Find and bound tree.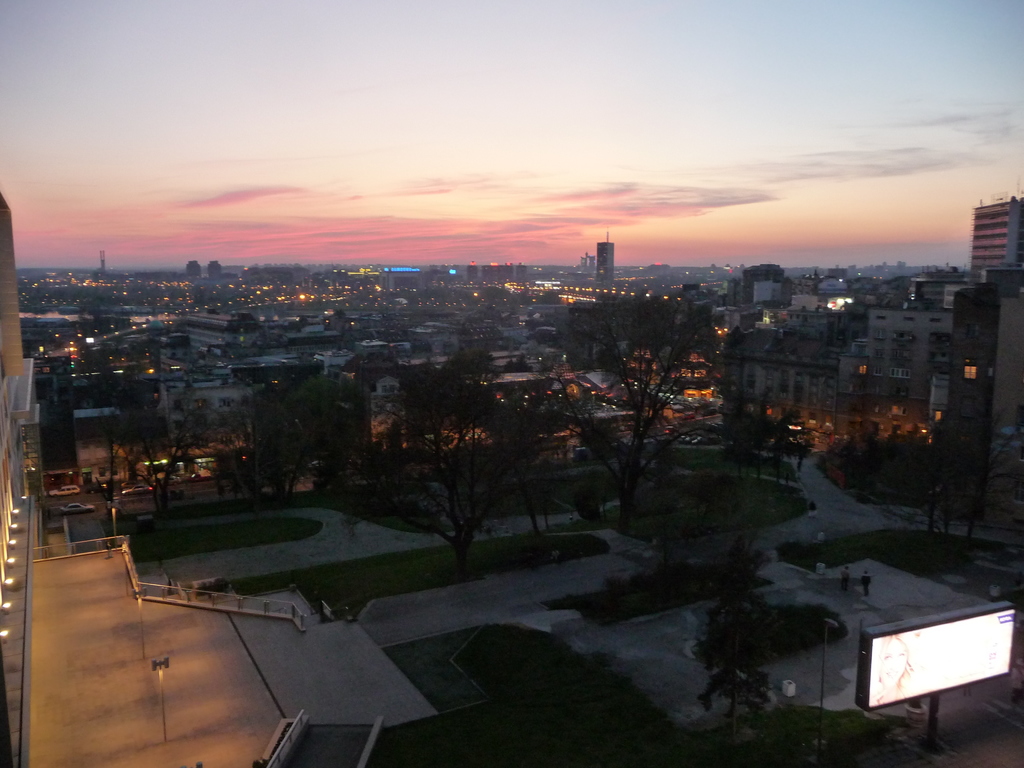
Bound: <region>722, 388, 812, 493</region>.
